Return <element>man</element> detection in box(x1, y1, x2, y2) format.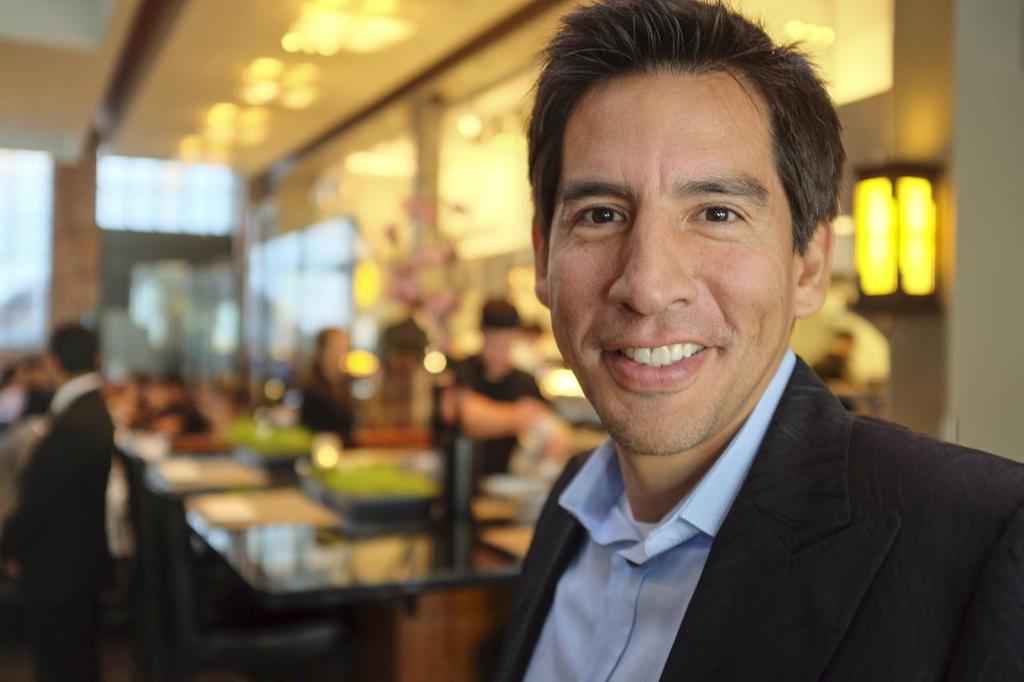
box(0, 317, 106, 681).
